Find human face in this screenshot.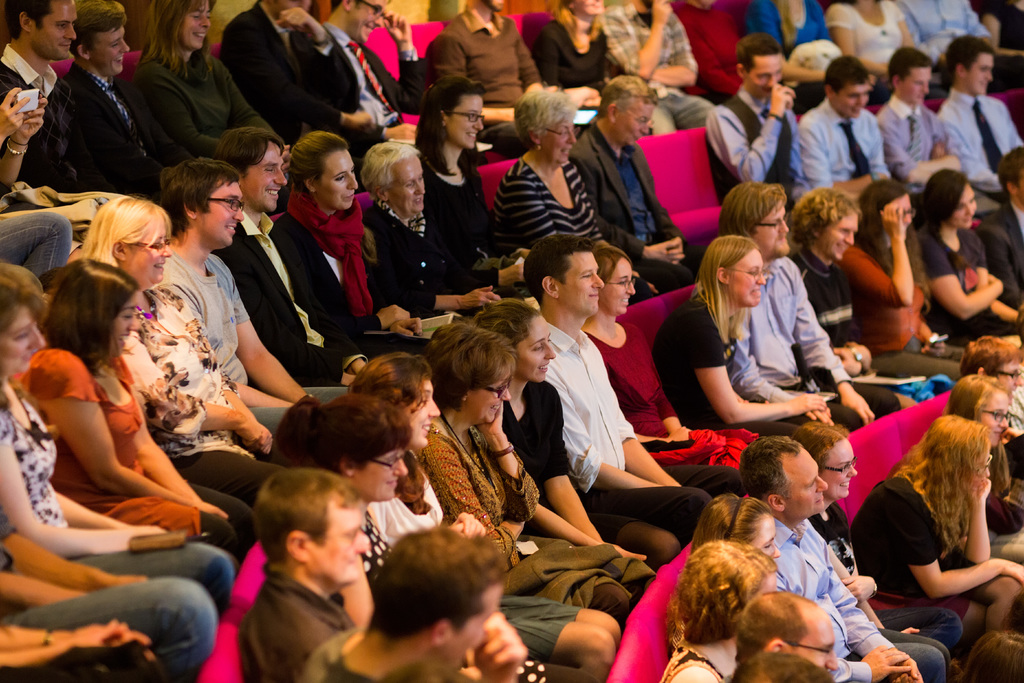
The bounding box for human face is (309,500,372,586).
